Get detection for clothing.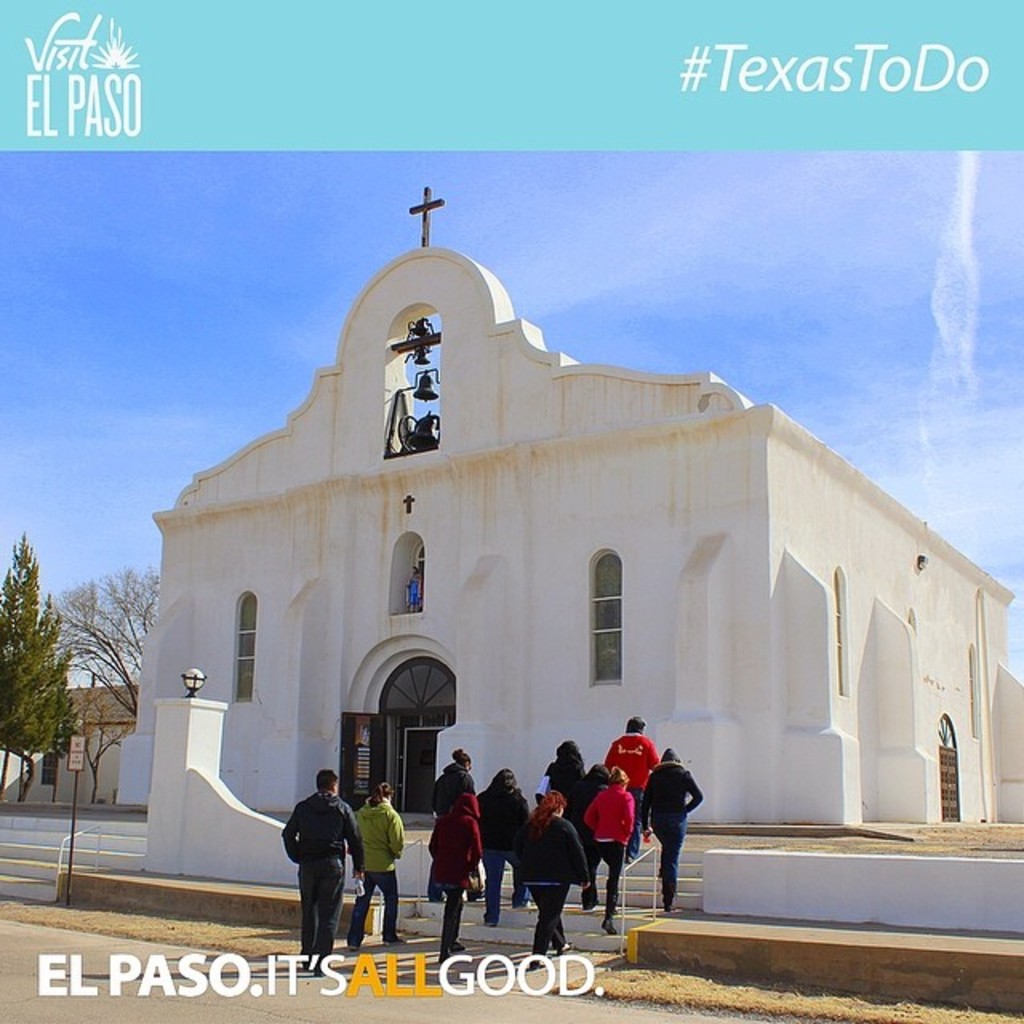
Detection: (x1=269, y1=774, x2=386, y2=970).
